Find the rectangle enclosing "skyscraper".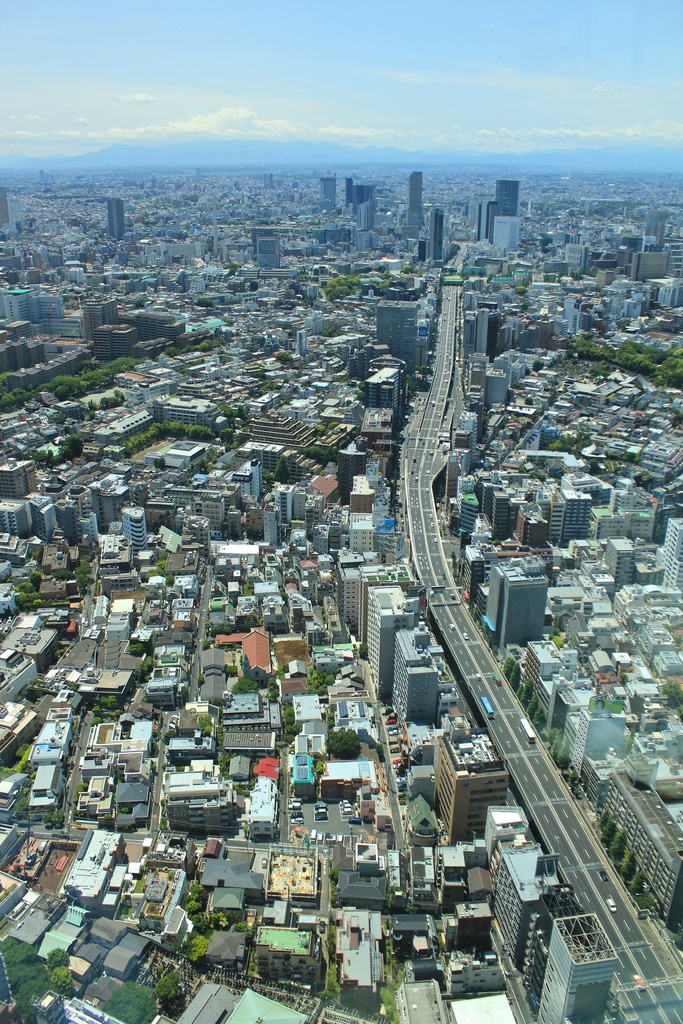
detection(452, 291, 527, 349).
